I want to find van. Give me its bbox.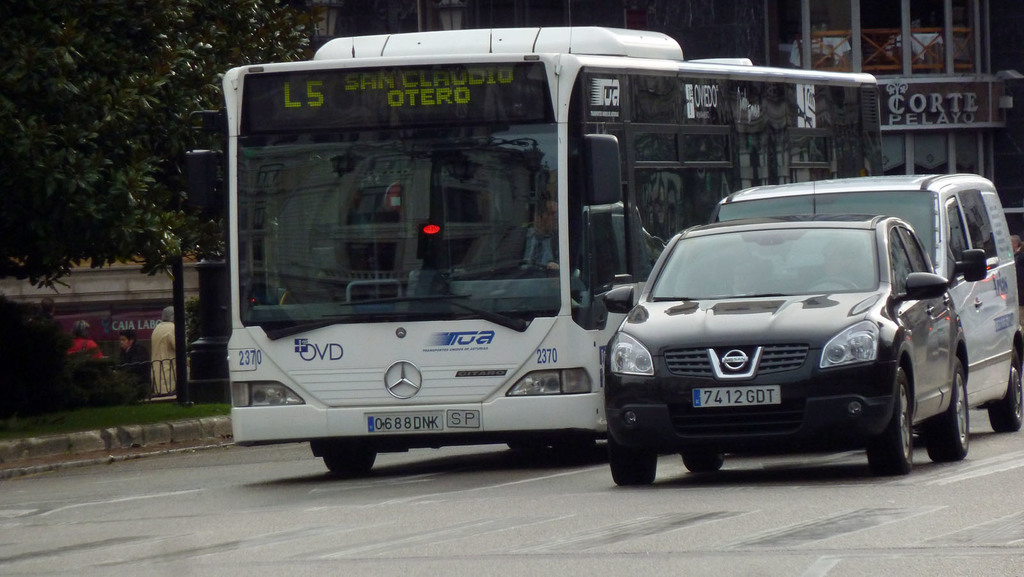
box(712, 167, 1023, 435).
